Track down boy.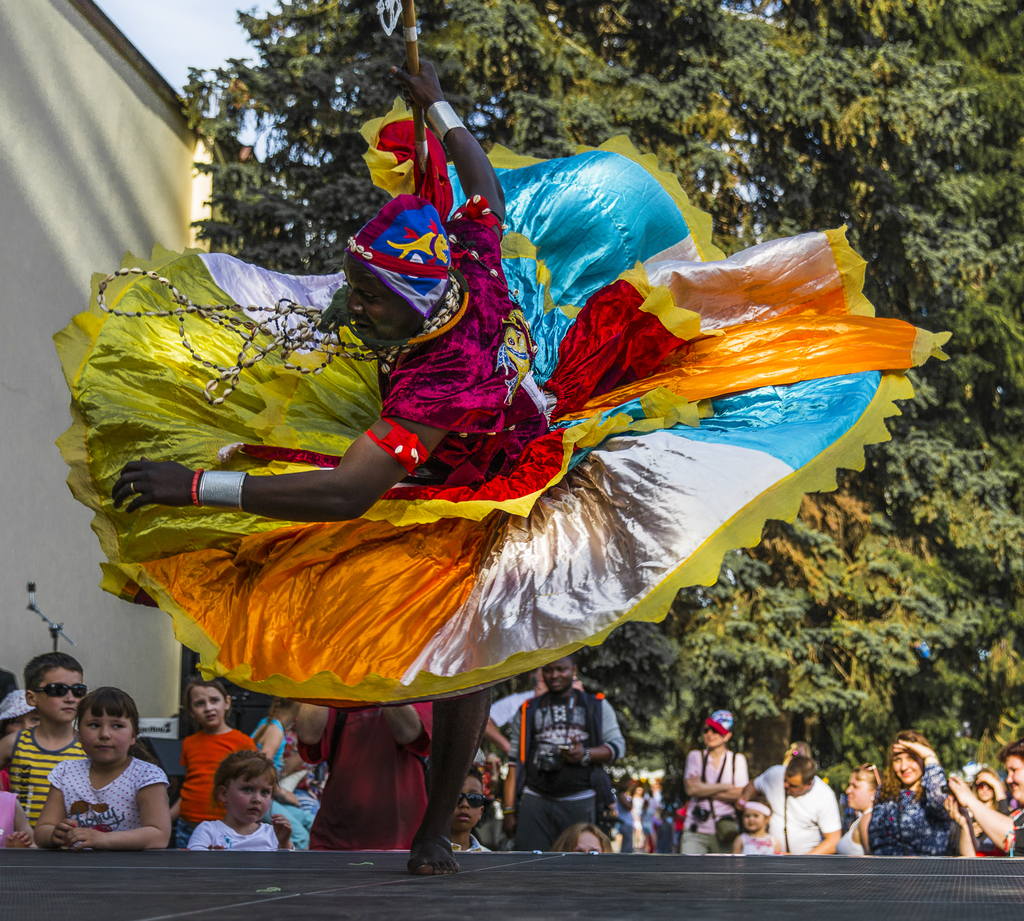
Tracked to bbox(0, 642, 92, 836).
